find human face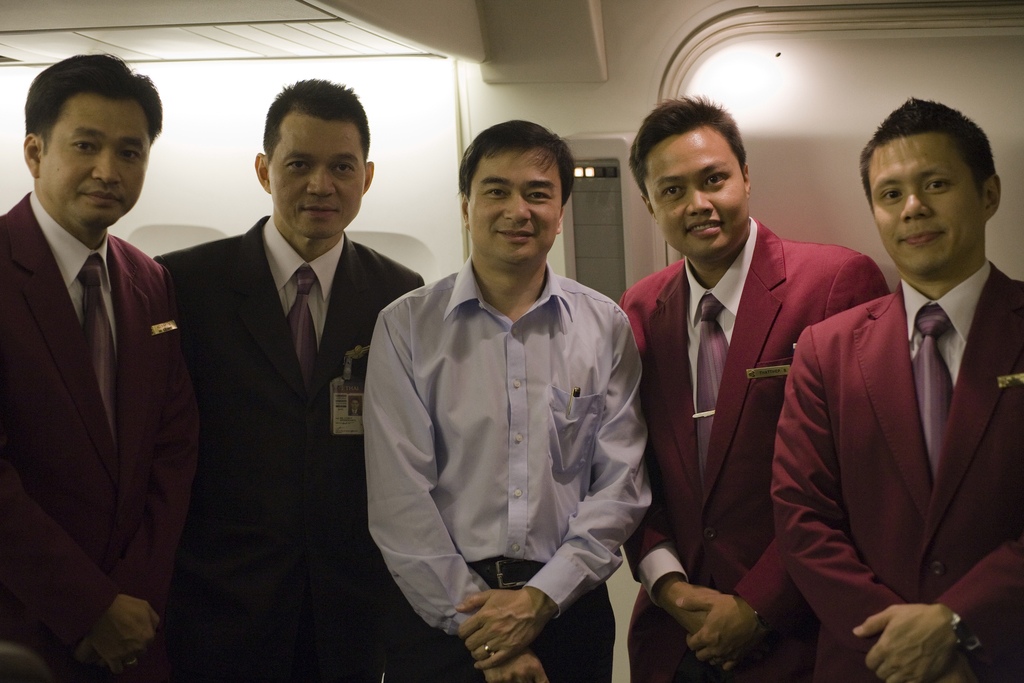
<box>275,109,365,236</box>
